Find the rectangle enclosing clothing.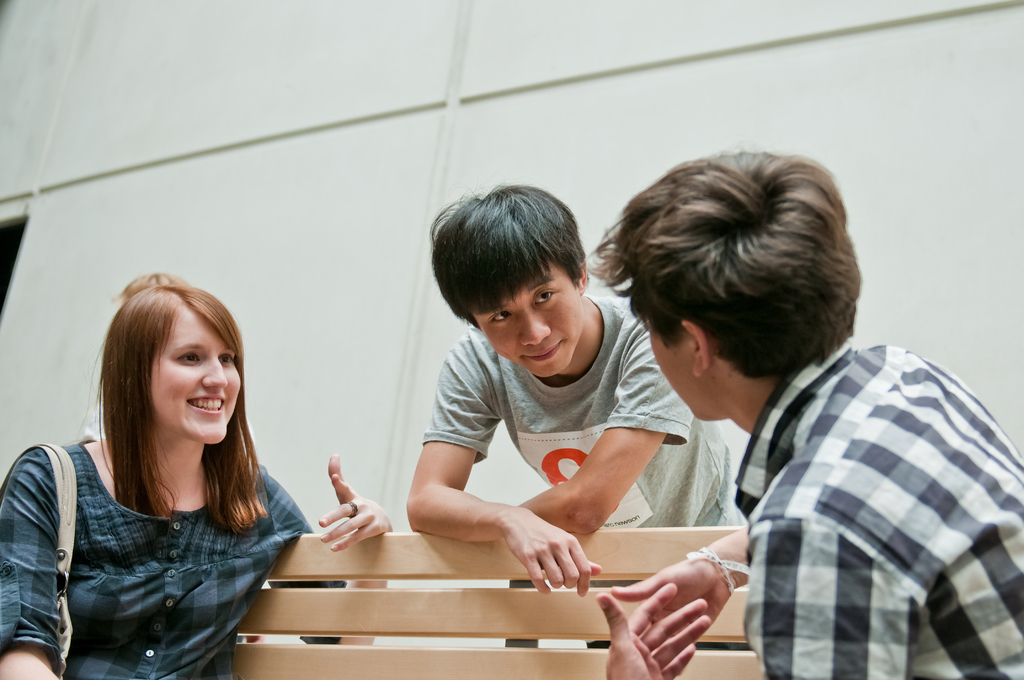
{"x1": 730, "y1": 337, "x2": 1021, "y2": 679}.
